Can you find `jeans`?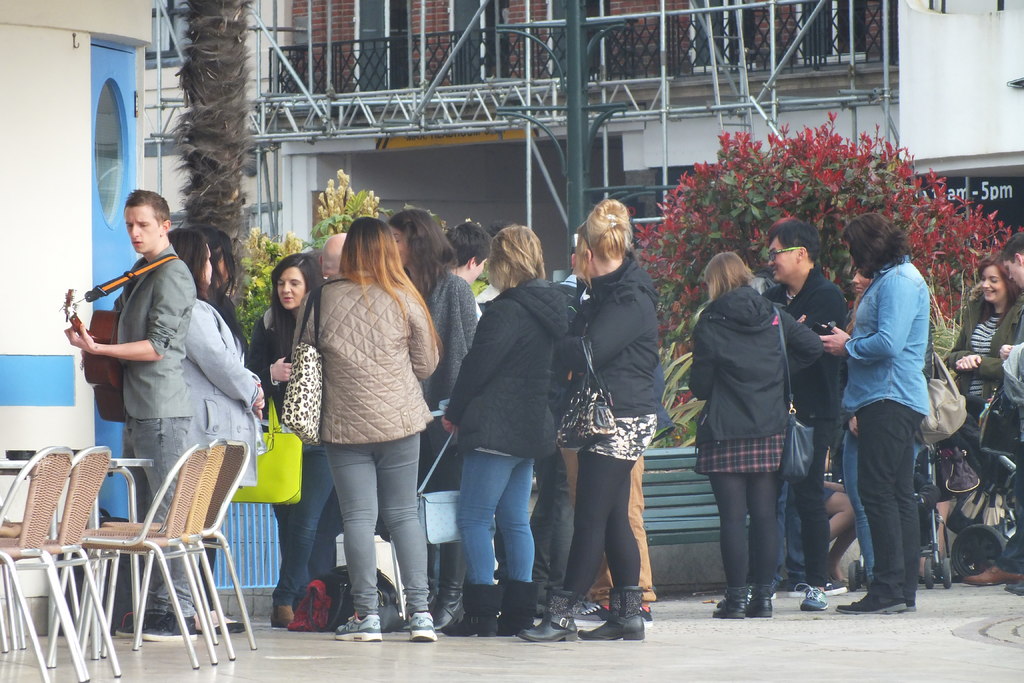
Yes, bounding box: bbox(273, 440, 339, 599).
